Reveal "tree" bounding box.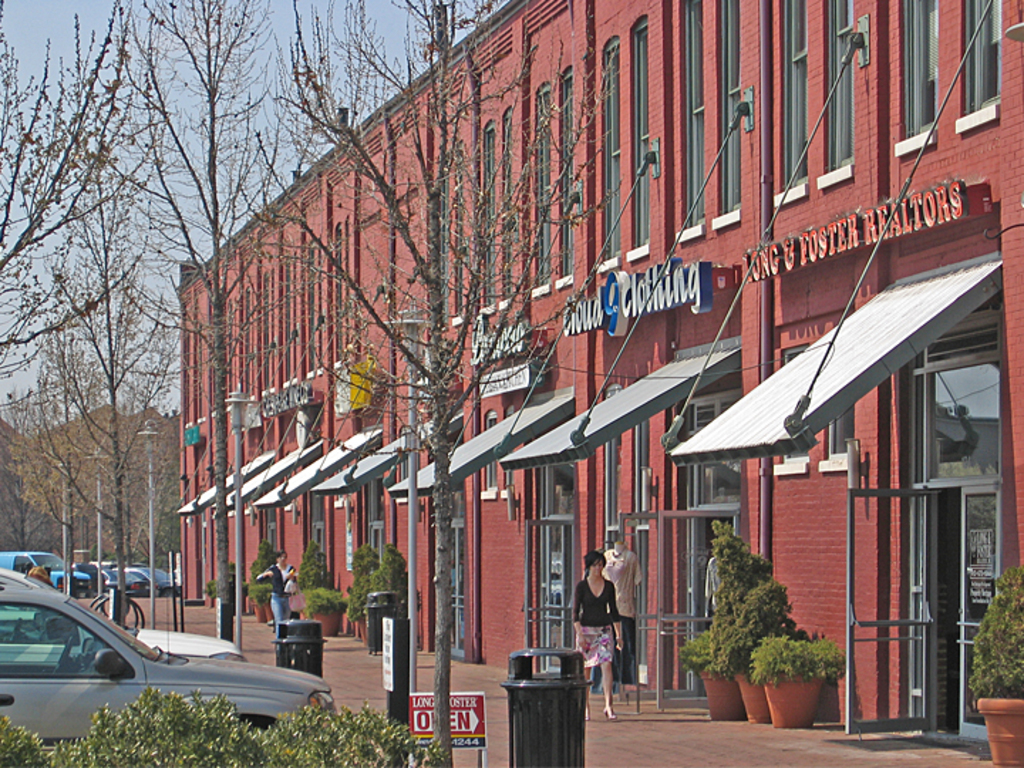
Revealed: 24/191/219/670.
